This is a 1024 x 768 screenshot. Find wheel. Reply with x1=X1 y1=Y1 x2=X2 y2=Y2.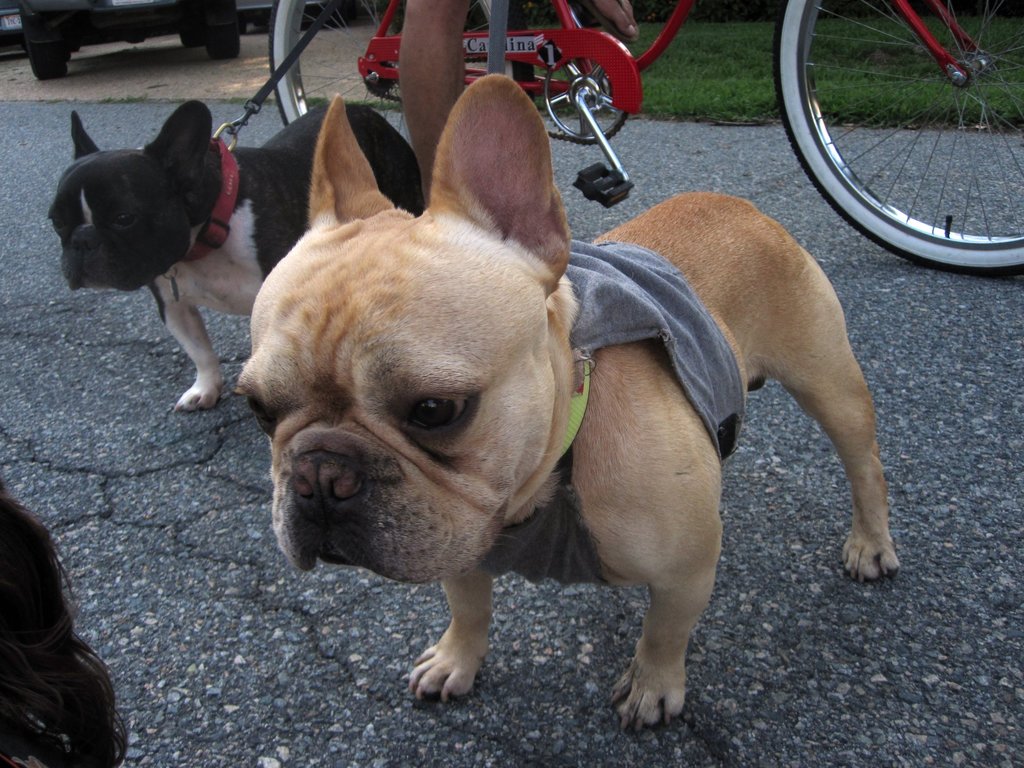
x1=28 y1=25 x2=70 y2=83.
